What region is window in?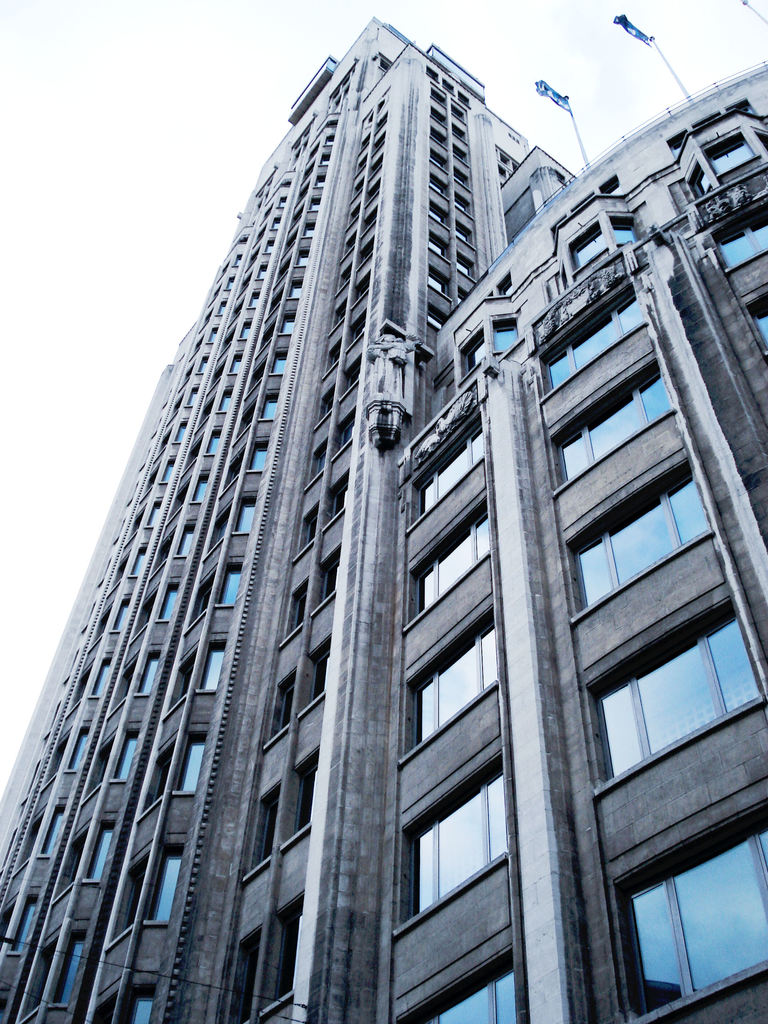
bbox(121, 734, 131, 780).
